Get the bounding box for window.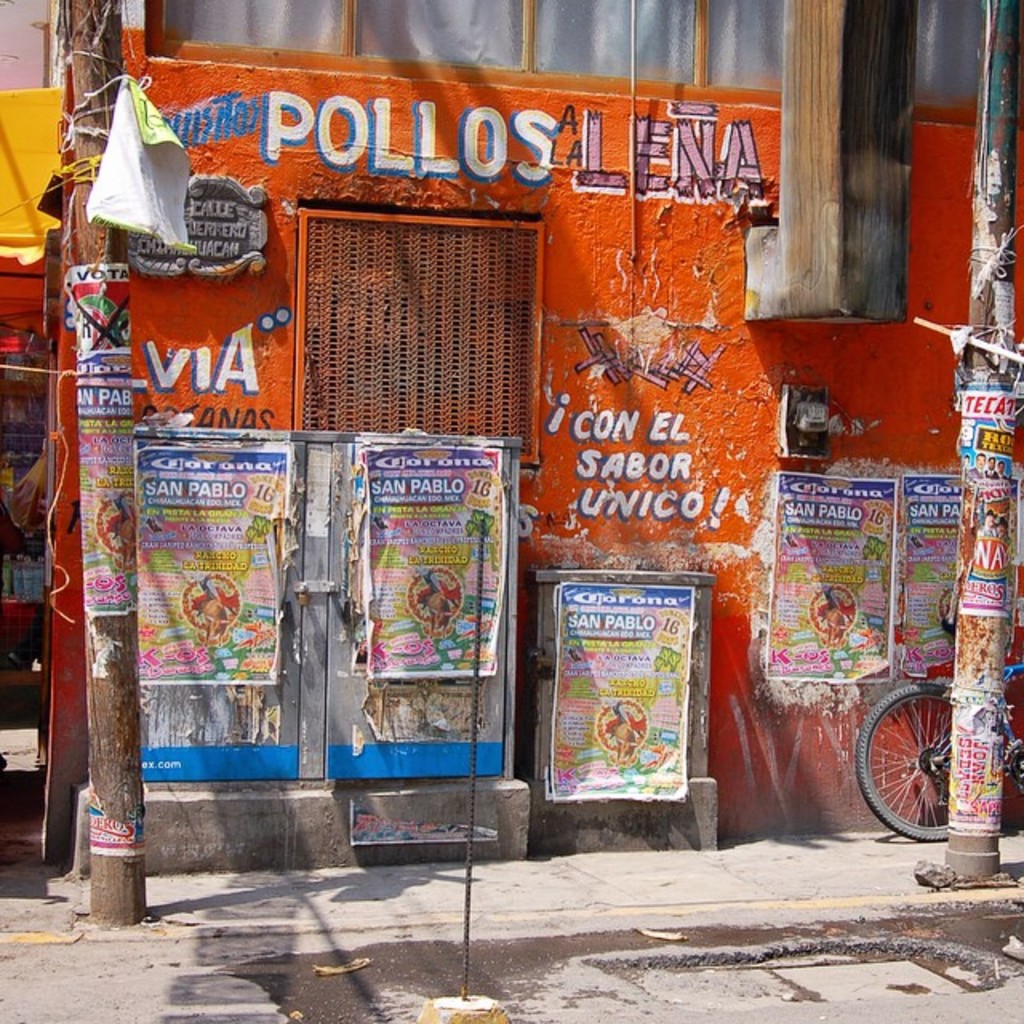
pyautogui.locateOnScreen(288, 213, 533, 464).
